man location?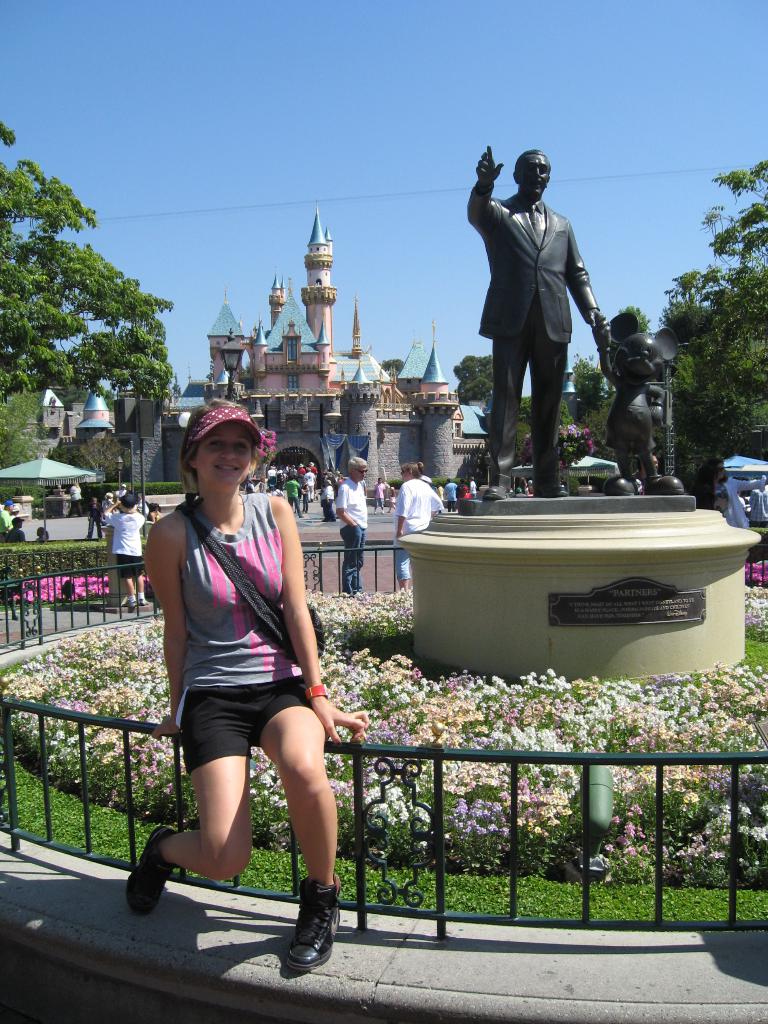
{"left": 748, "top": 476, "right": 767, "bottom": 529}
